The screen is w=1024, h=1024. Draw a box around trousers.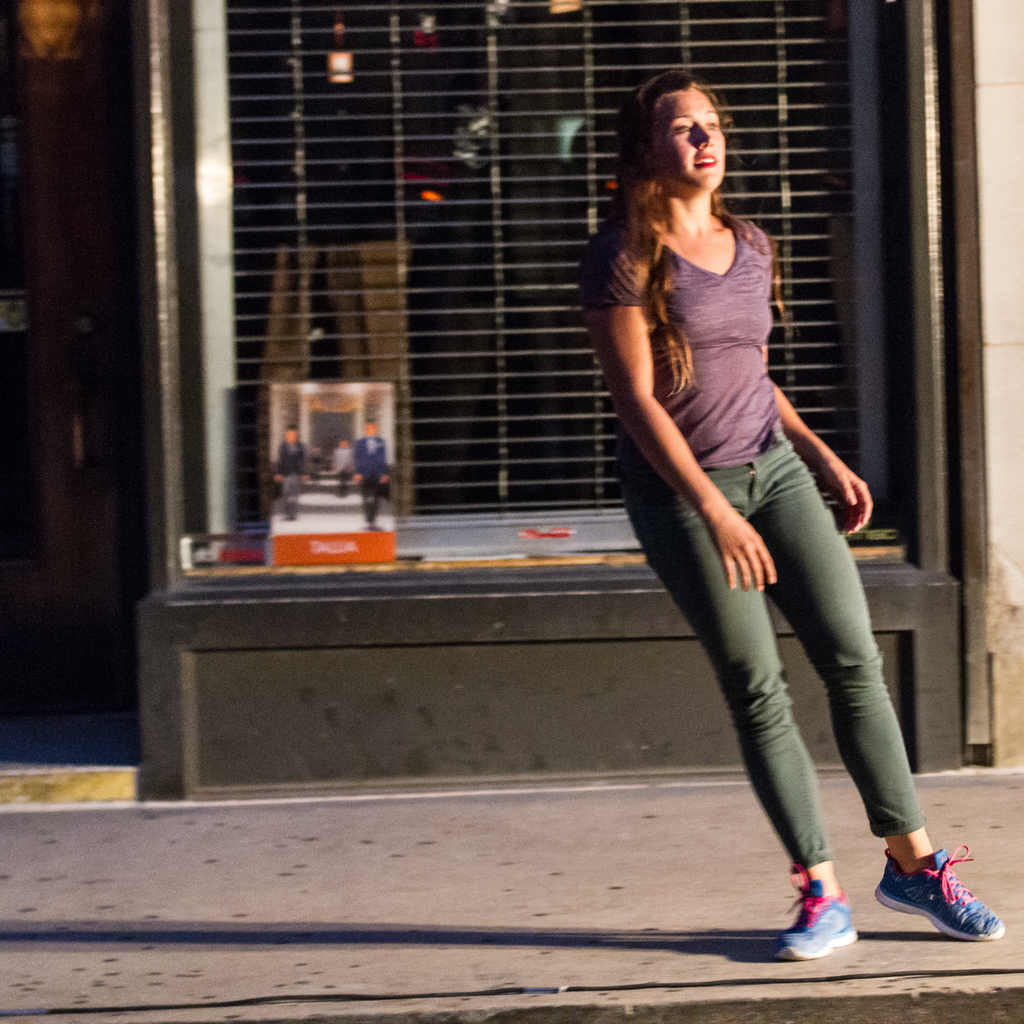
bbox=[251, 237, 413, 526].
